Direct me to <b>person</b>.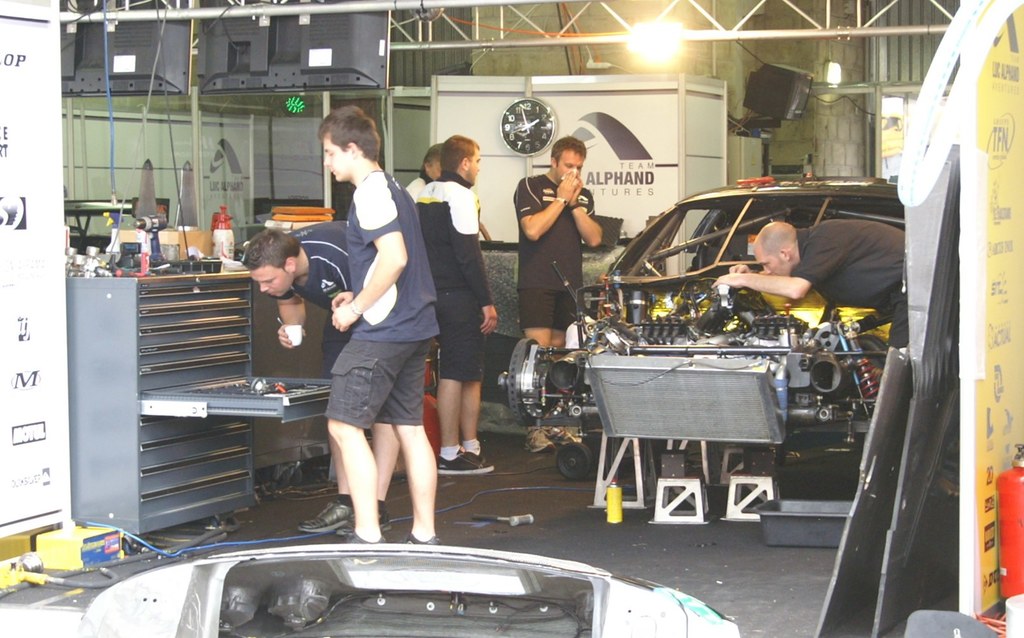
Direction: detection(243, 219, 401, 536).
